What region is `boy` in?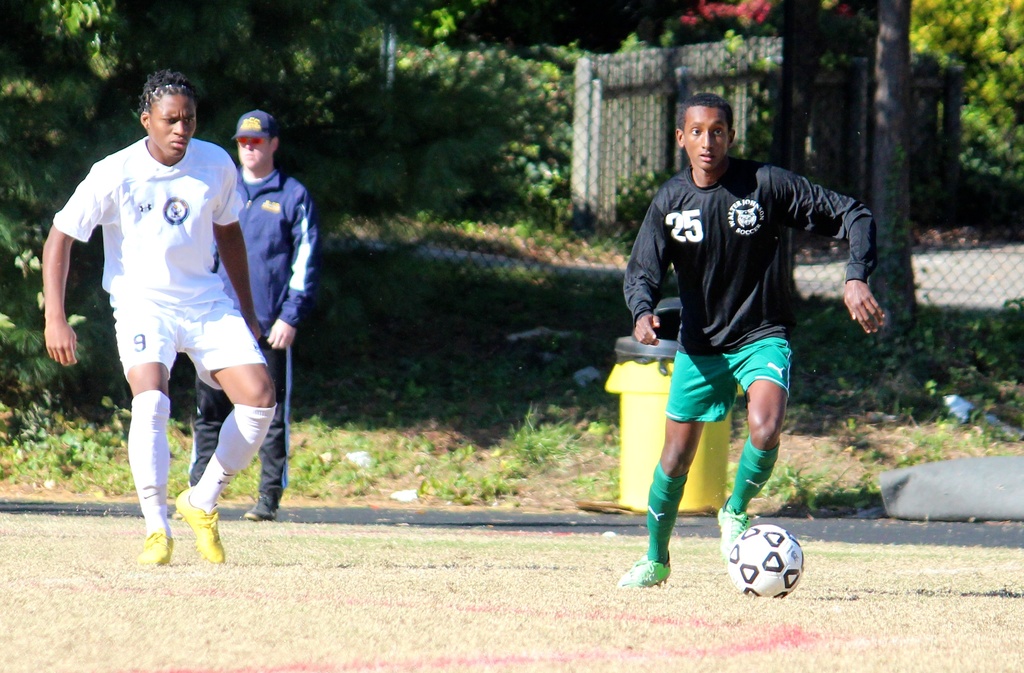
(623, 96, 886, 589).
